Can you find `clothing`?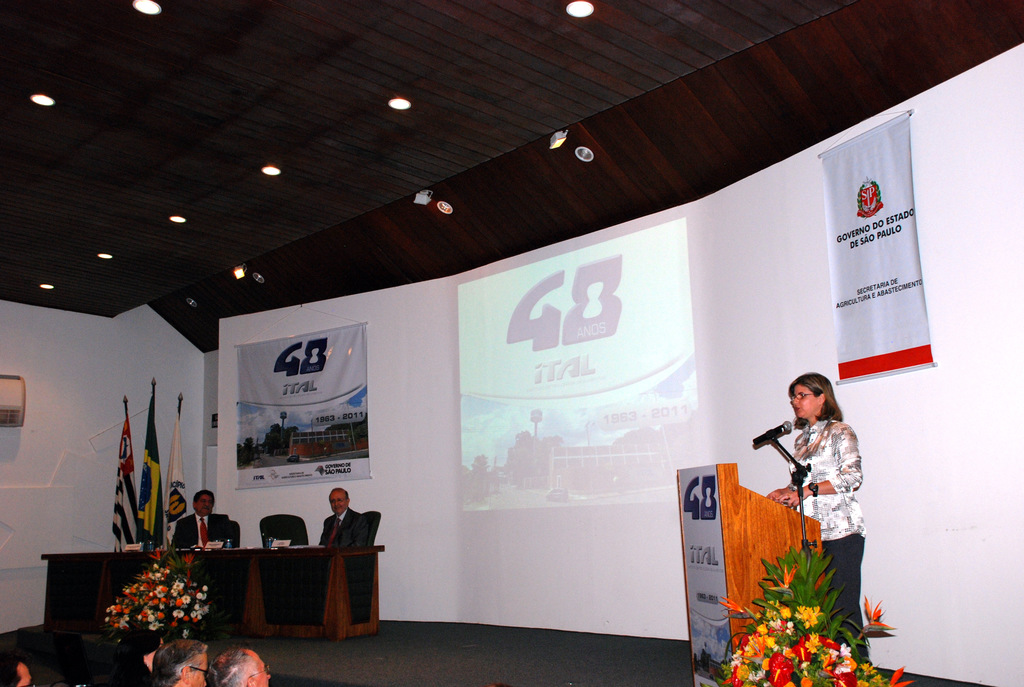
Yes, bounding box: <region>768, 398, 872, 601</region>.
